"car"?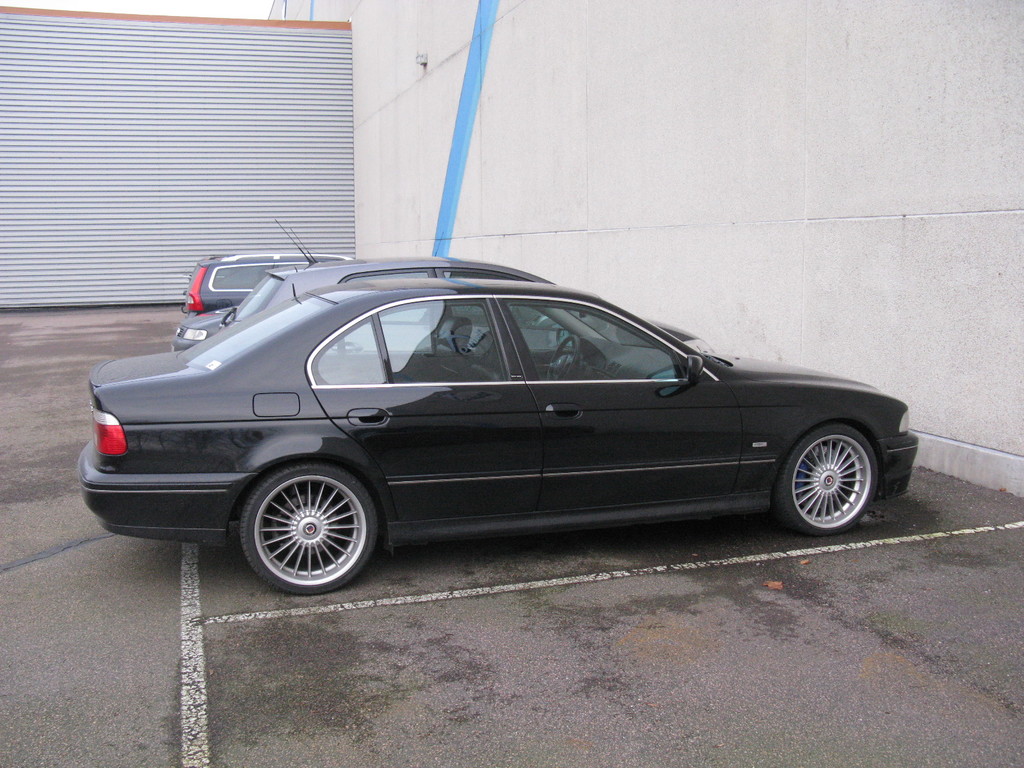
(159, 252, 712, 352)
